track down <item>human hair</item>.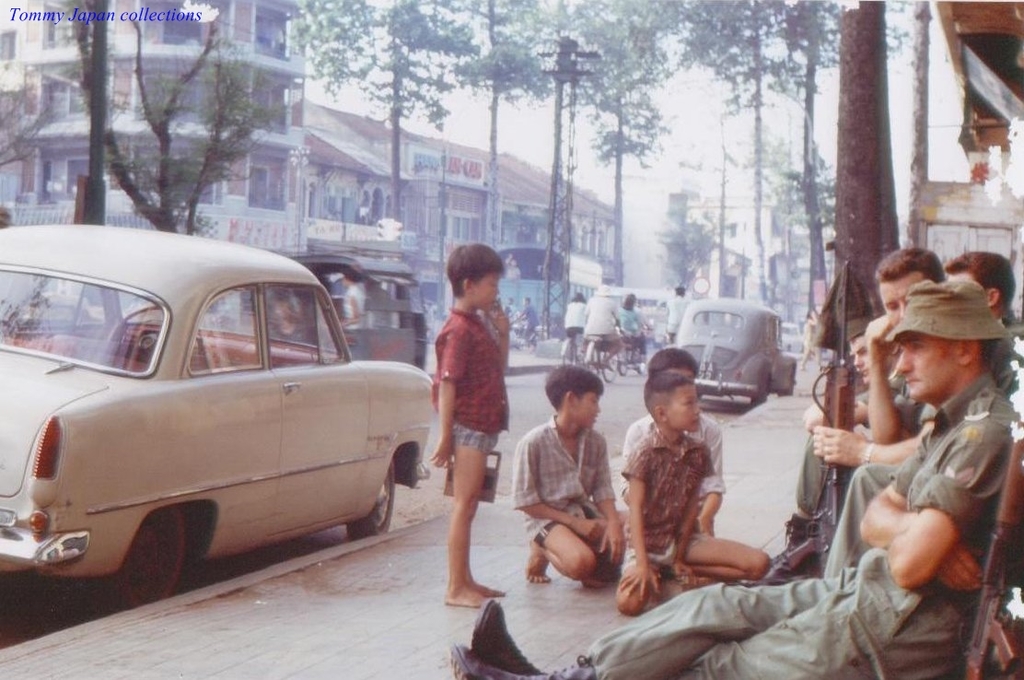
Tracked to Rect(646, 364, 692, 414).
